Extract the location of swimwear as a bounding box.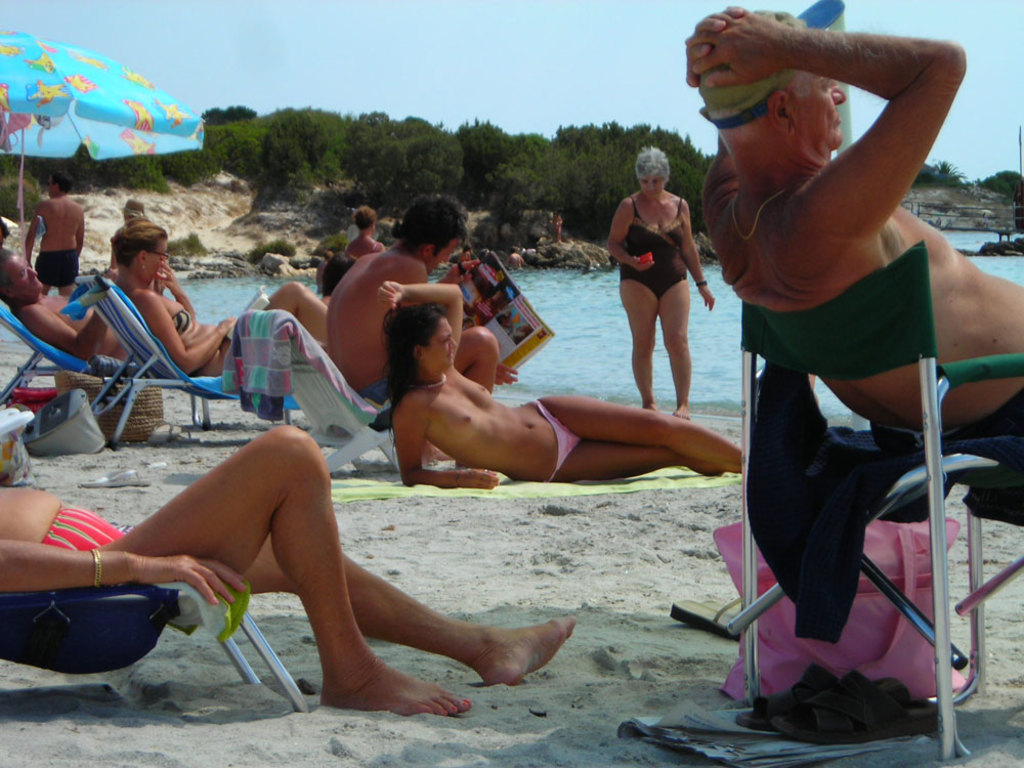
[left=617, top=194, right=689, bottom=297].
